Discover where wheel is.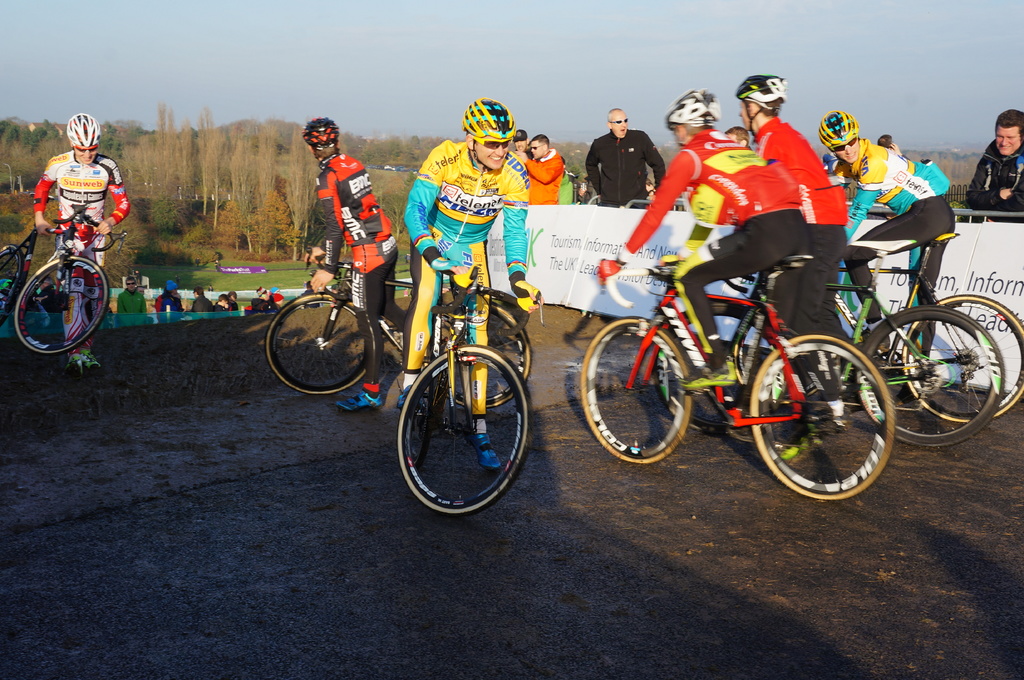
Discovered at 422, 298, 524, 411.
